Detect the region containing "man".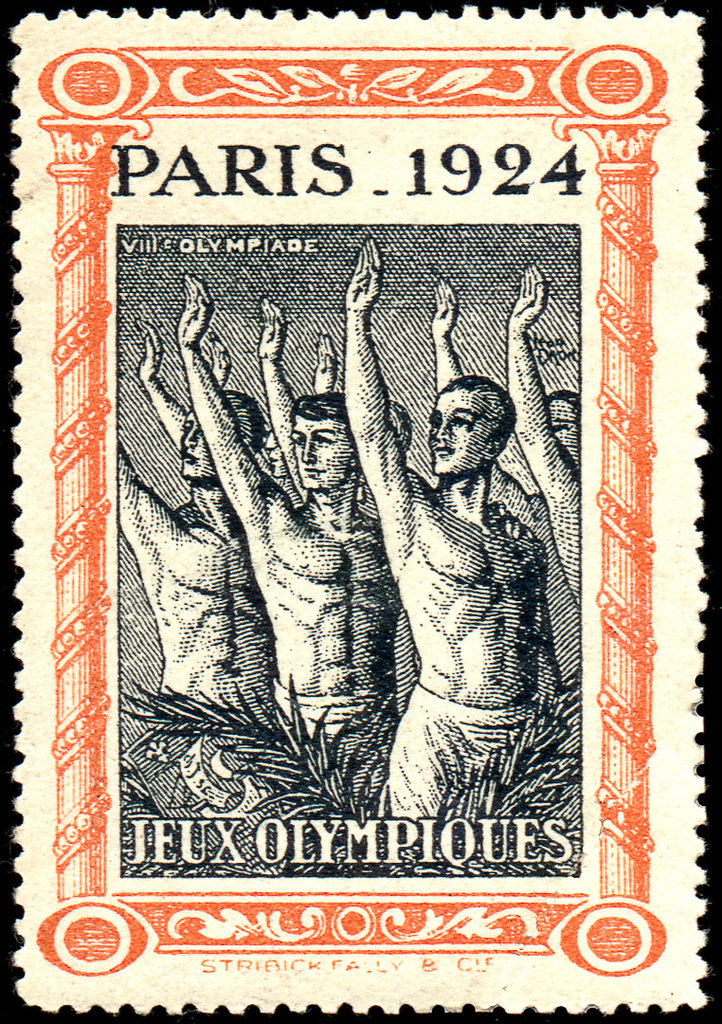
(502,270,576,605).
